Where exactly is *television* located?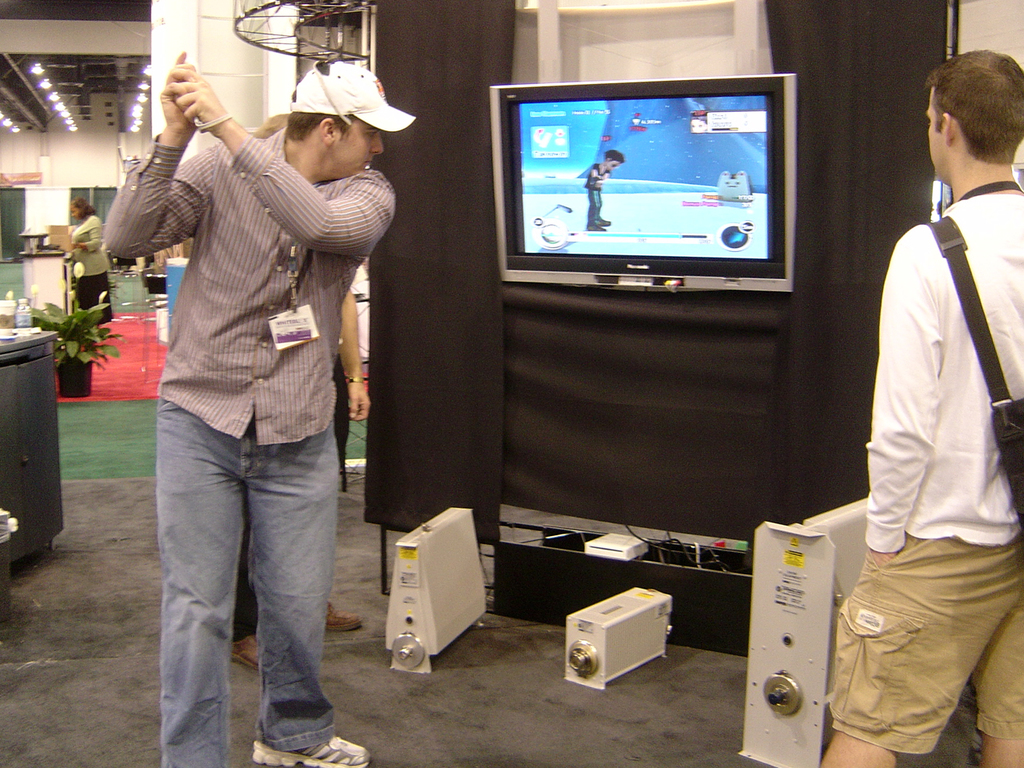
Its bounding box is [left=490, top=72, right=795, bottom=288].
